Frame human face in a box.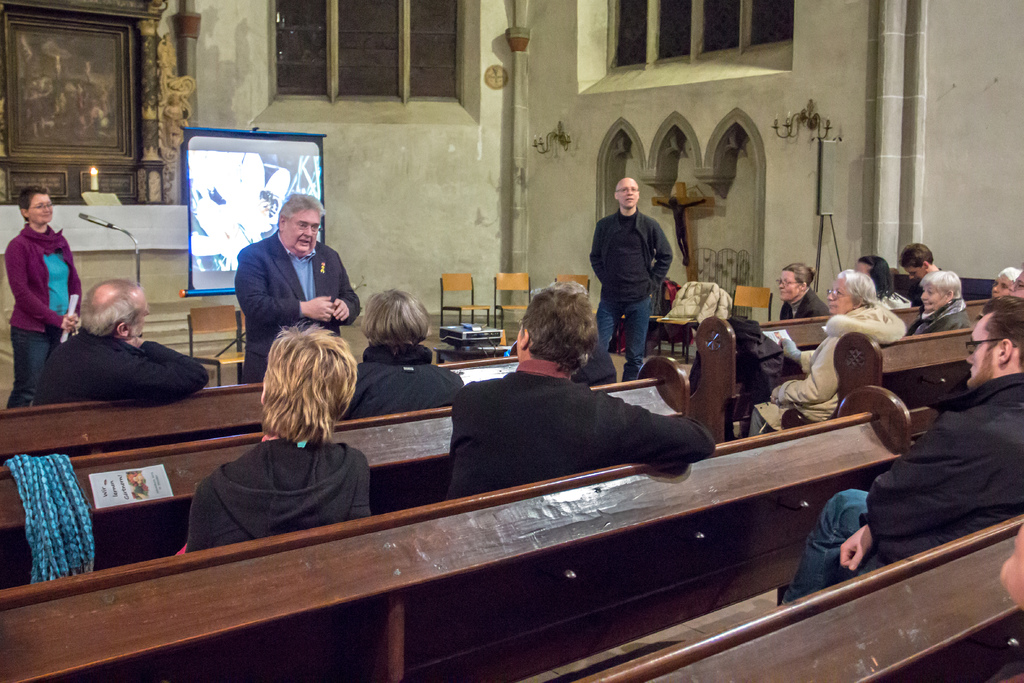
<box>771,265,803,304</box>.
